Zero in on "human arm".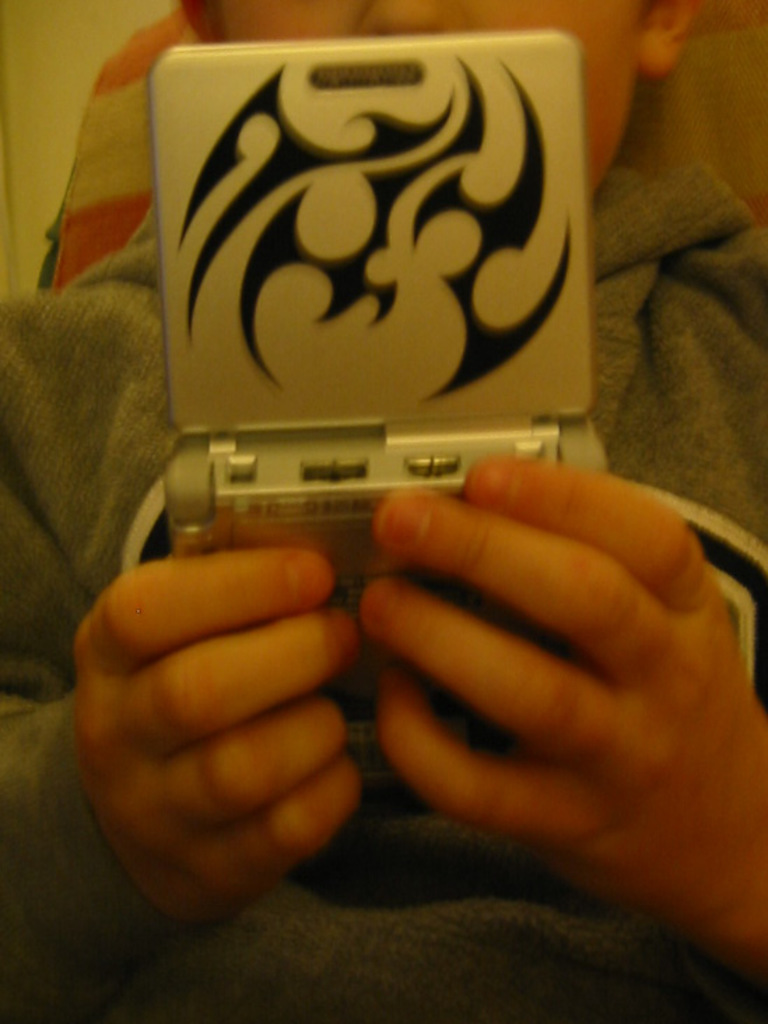
Zeroed in: [0, 553, 358, 1023].
